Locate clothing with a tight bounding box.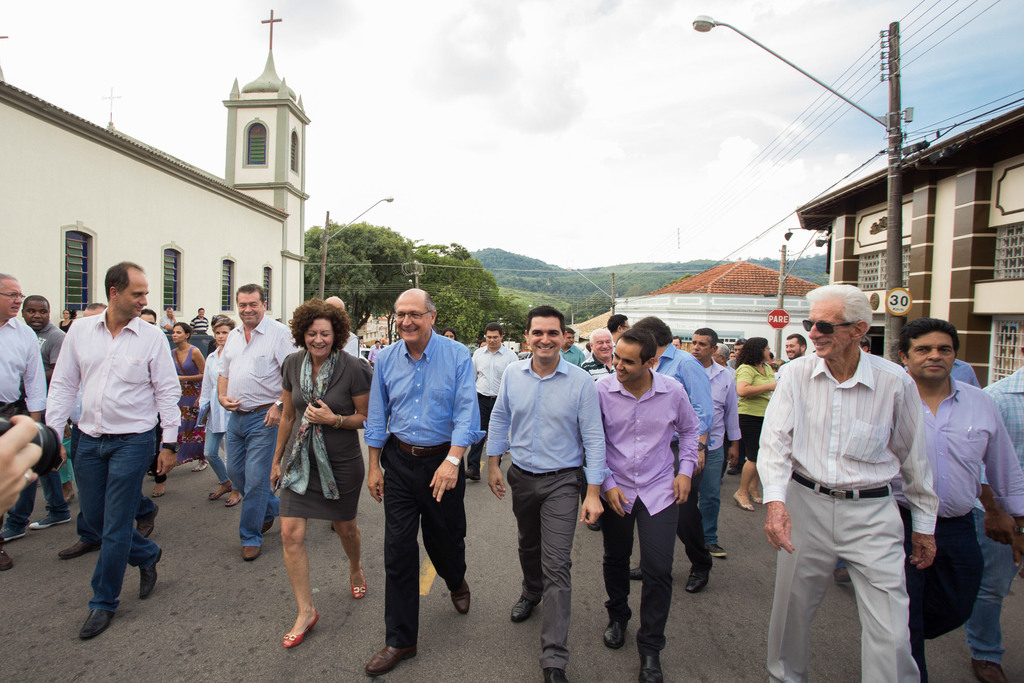
bbox=(4, 300, 79, 521).
